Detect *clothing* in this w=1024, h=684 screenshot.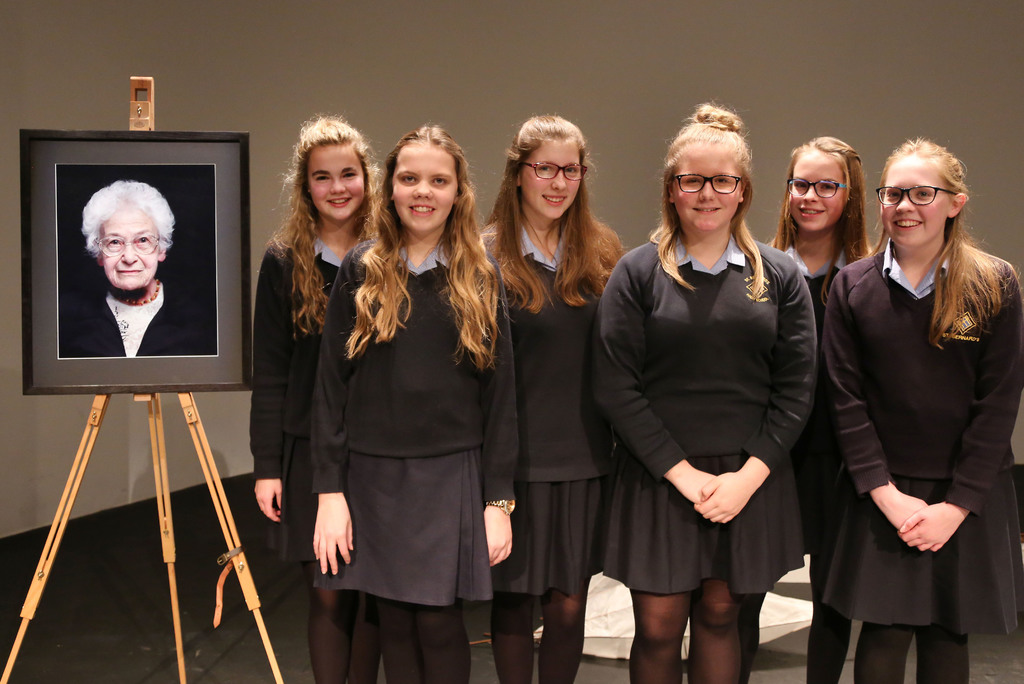
Detection: box=[756, 235, 859, 553].
